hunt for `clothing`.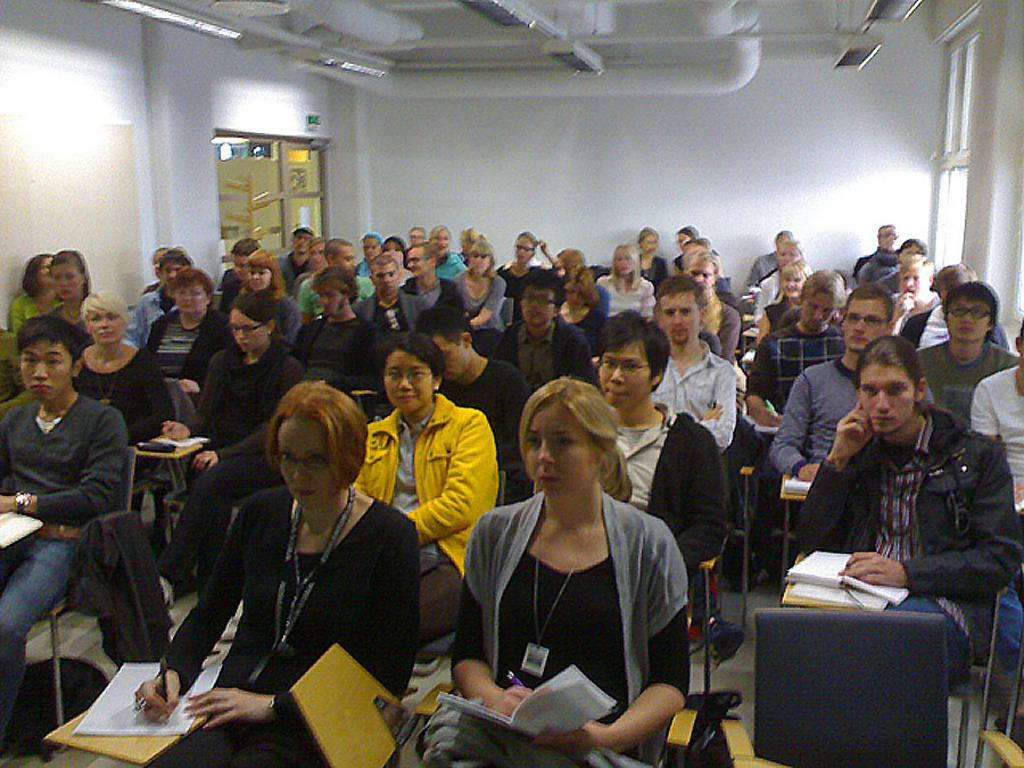
Hunted down at (x1=173, y1=337, x2=298, y2=594).
